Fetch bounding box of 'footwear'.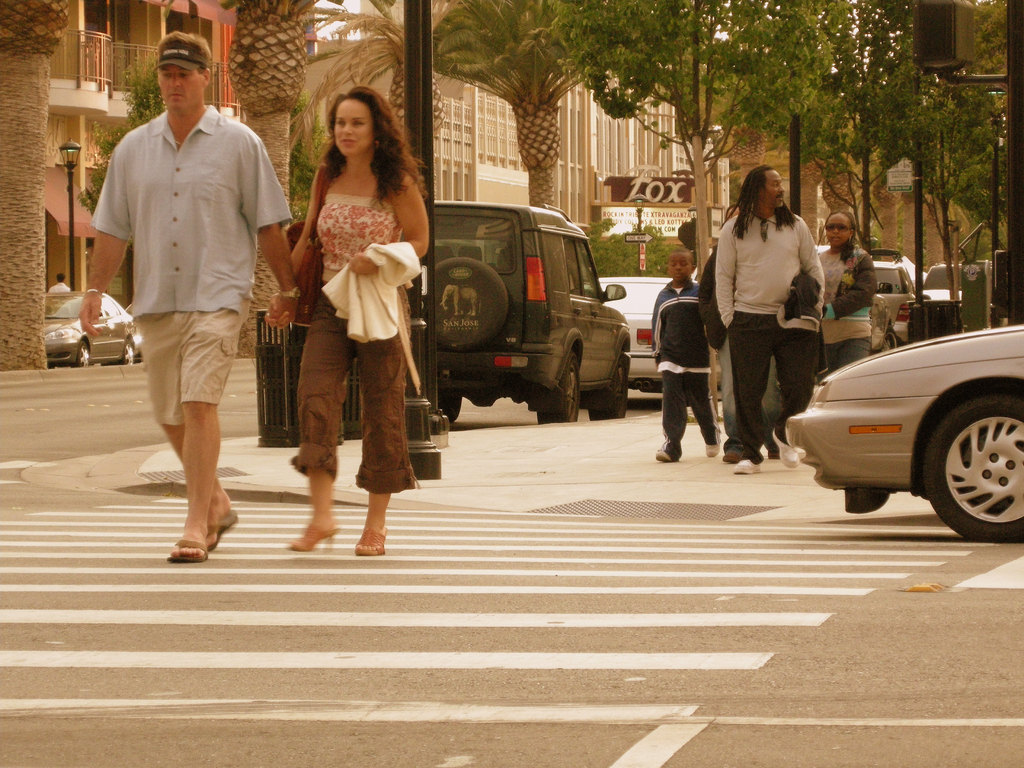
Bbox: crop(353, 521, 388, 556).
